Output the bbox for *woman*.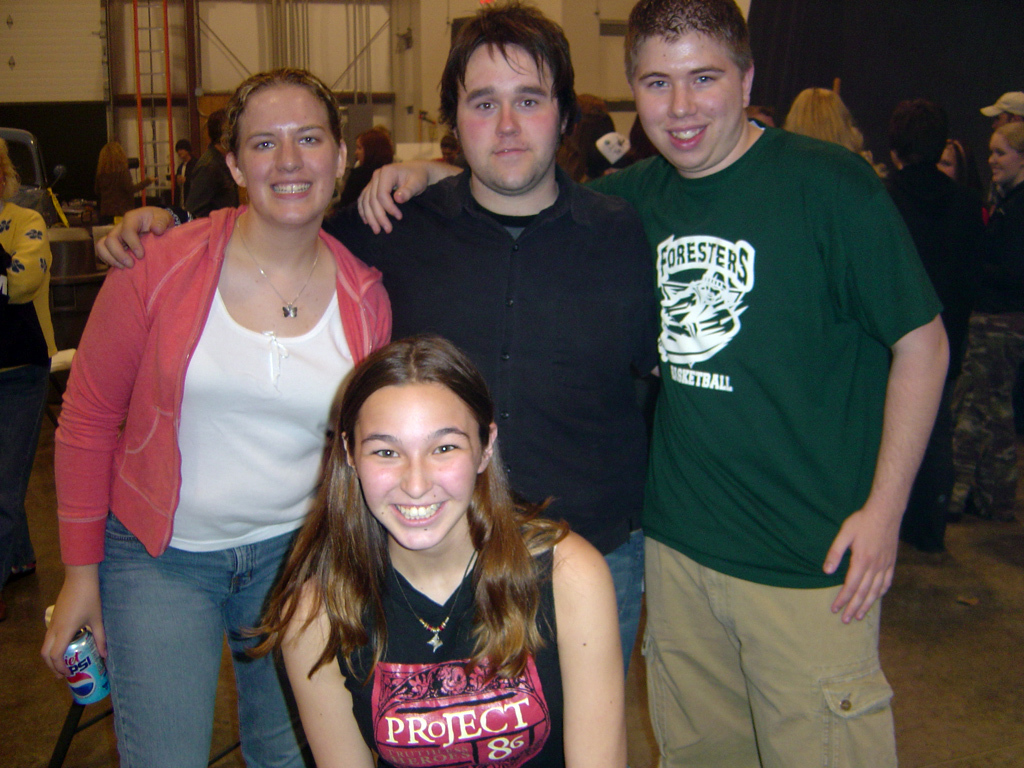
(38,64,396,767).
